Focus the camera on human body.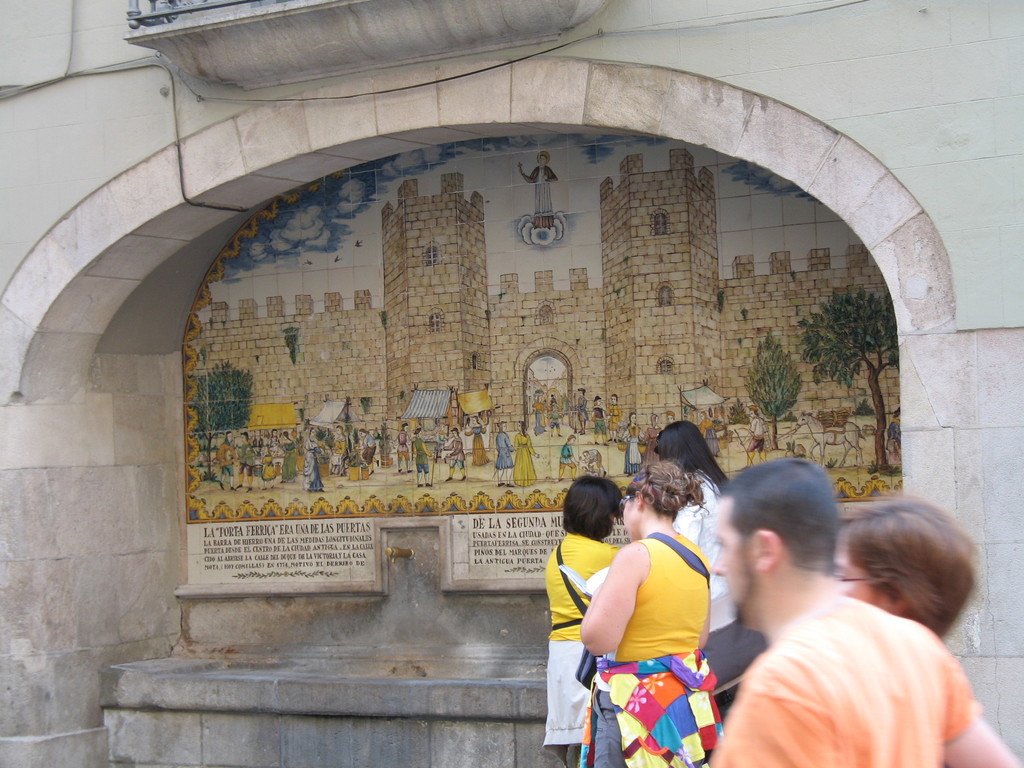
Focus region: rect(829, 491, 979, 643).
